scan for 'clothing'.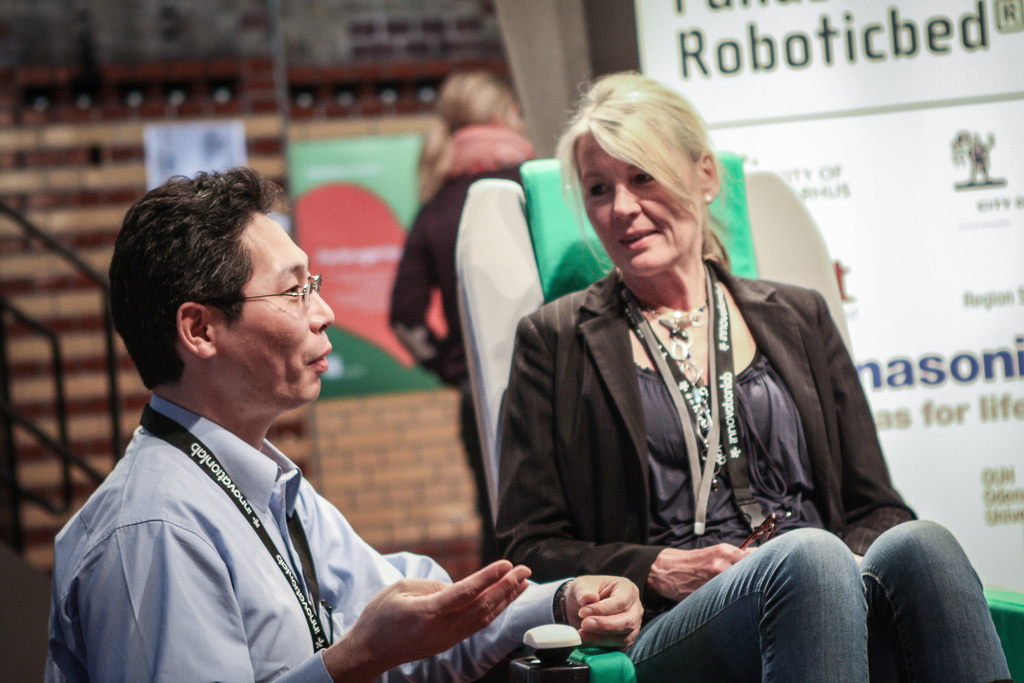
Scan result: {"x1": 47, "y1": 393, "x2": 577, "y2": 682}.
